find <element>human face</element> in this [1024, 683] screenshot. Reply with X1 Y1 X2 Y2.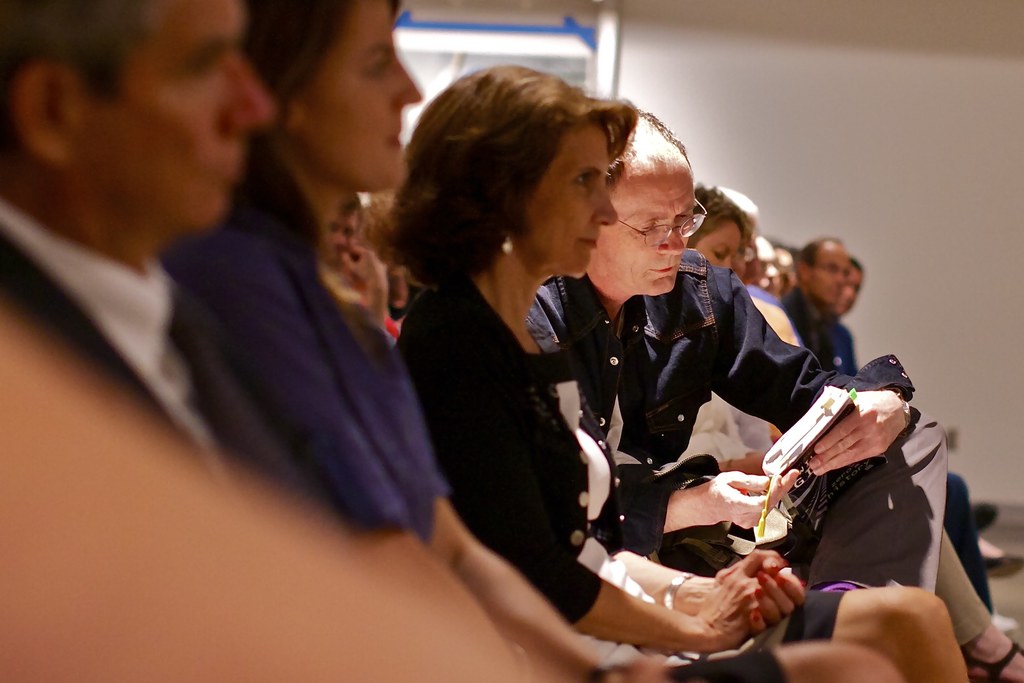
693 223 743 274.
